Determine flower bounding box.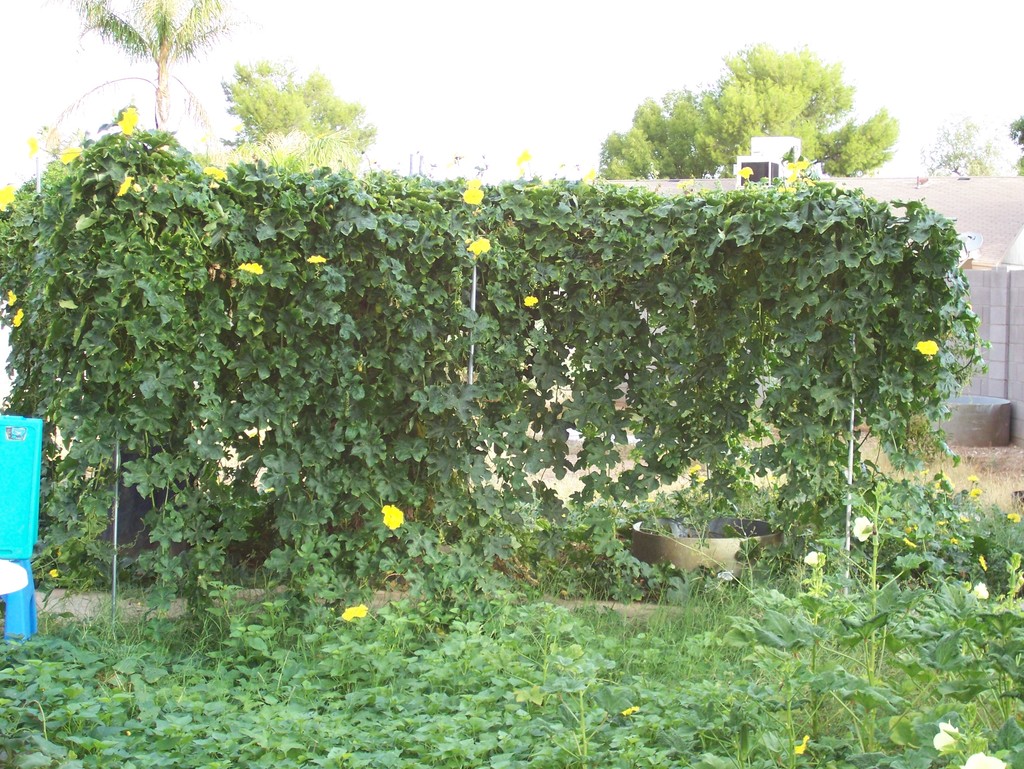
Determined: (466, 176, 481, 186).
